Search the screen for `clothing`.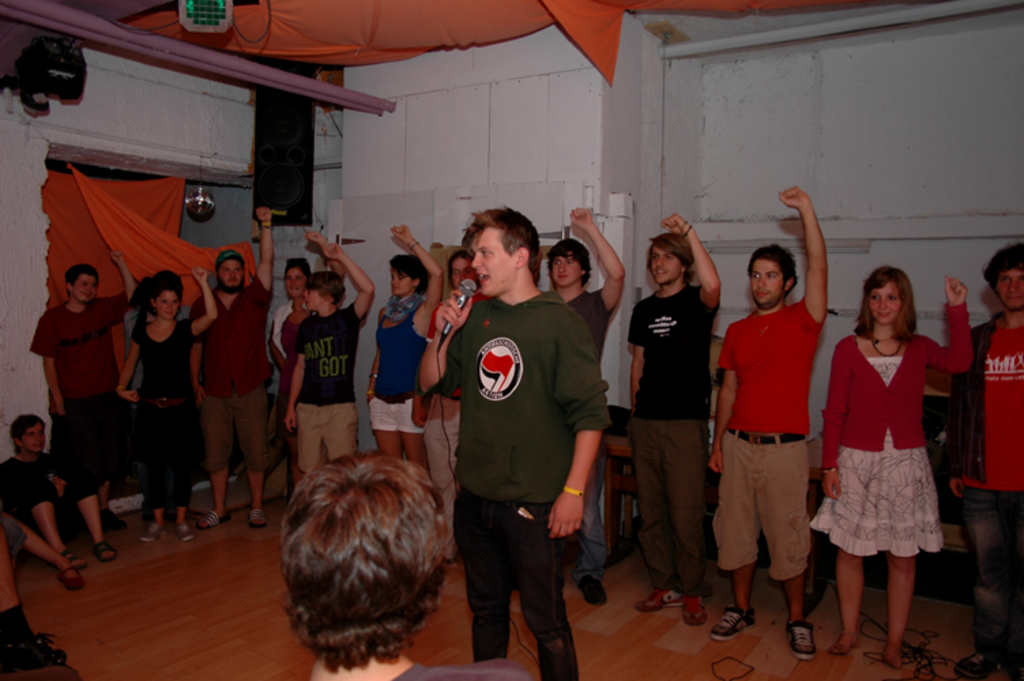
Found at bbox=(133, 317, 192, 503).
